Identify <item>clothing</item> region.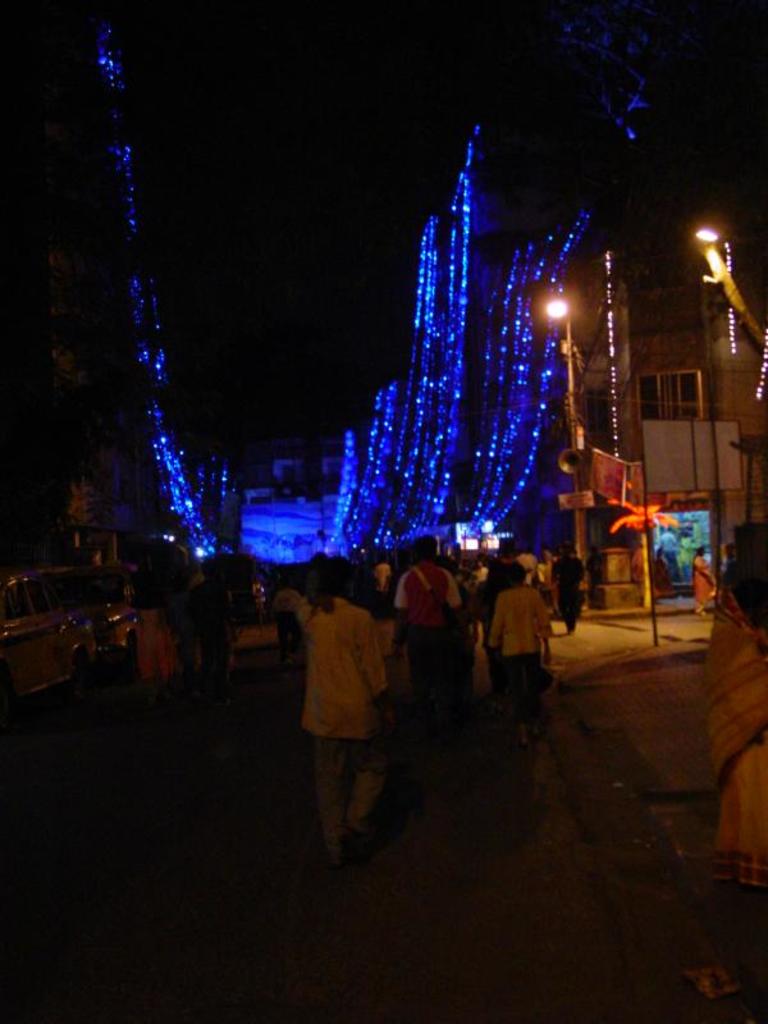
Region: {"x1": 645, "y1": 556, "x2": 684, "y2": 600}.
